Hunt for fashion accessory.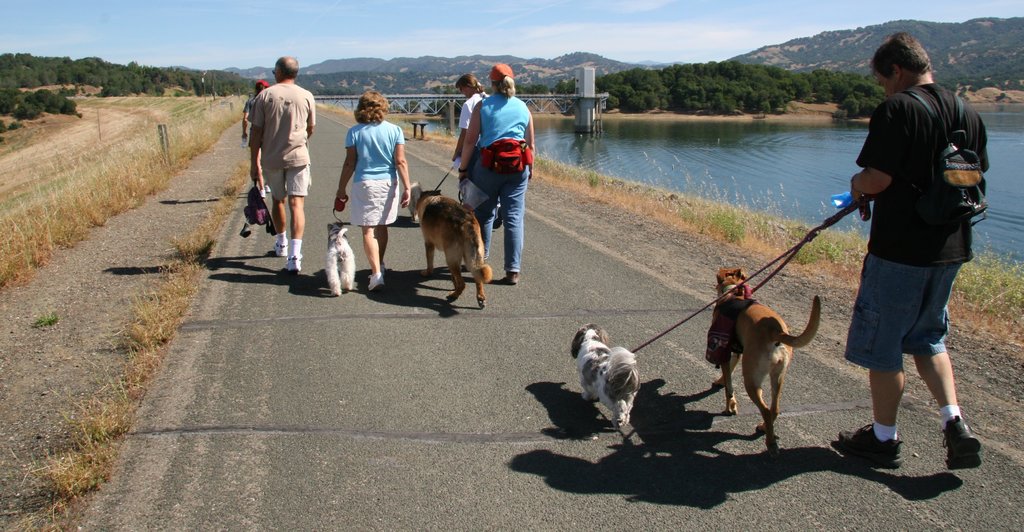
Hunted down at 258,188,266,198.
